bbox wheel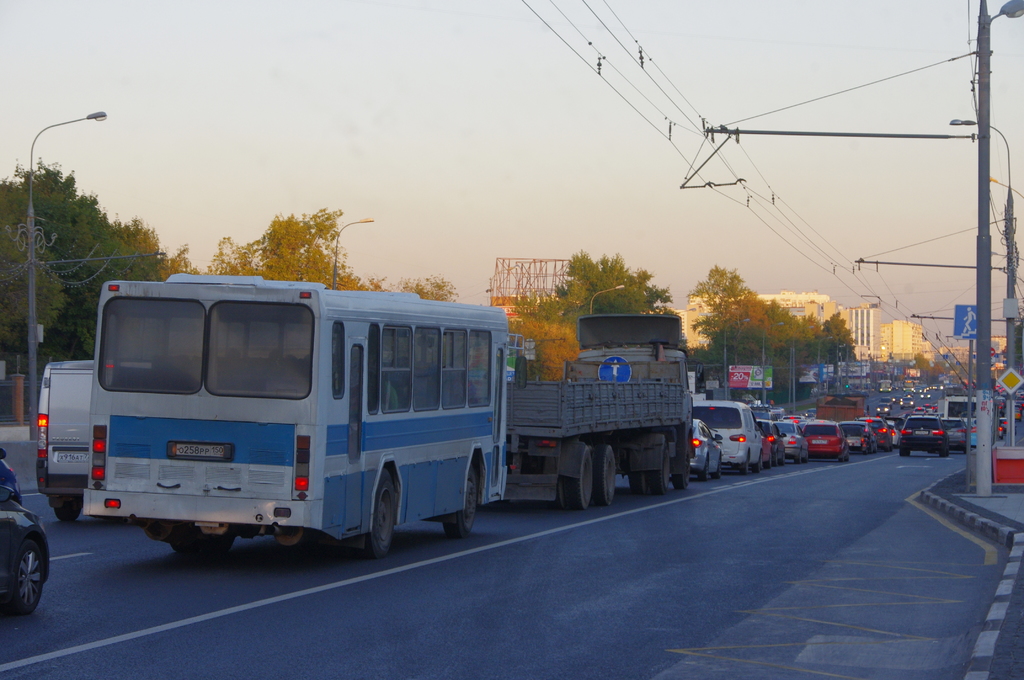
x1=353 y1=466 x2=395 y2=560
